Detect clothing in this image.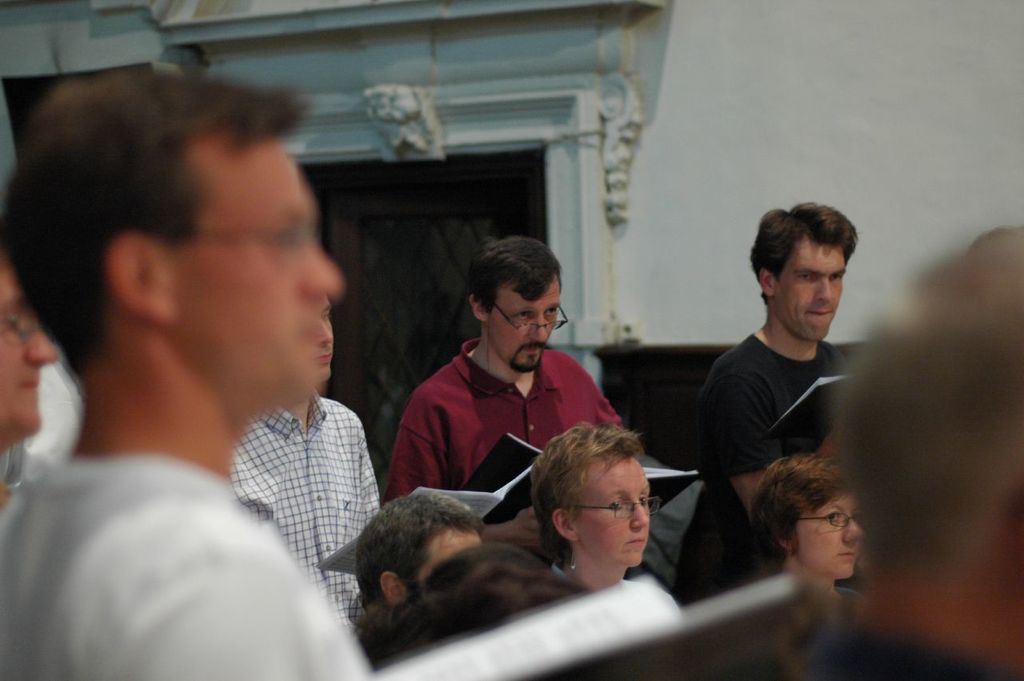
Detection: detection(232, 387, 382, 614).
